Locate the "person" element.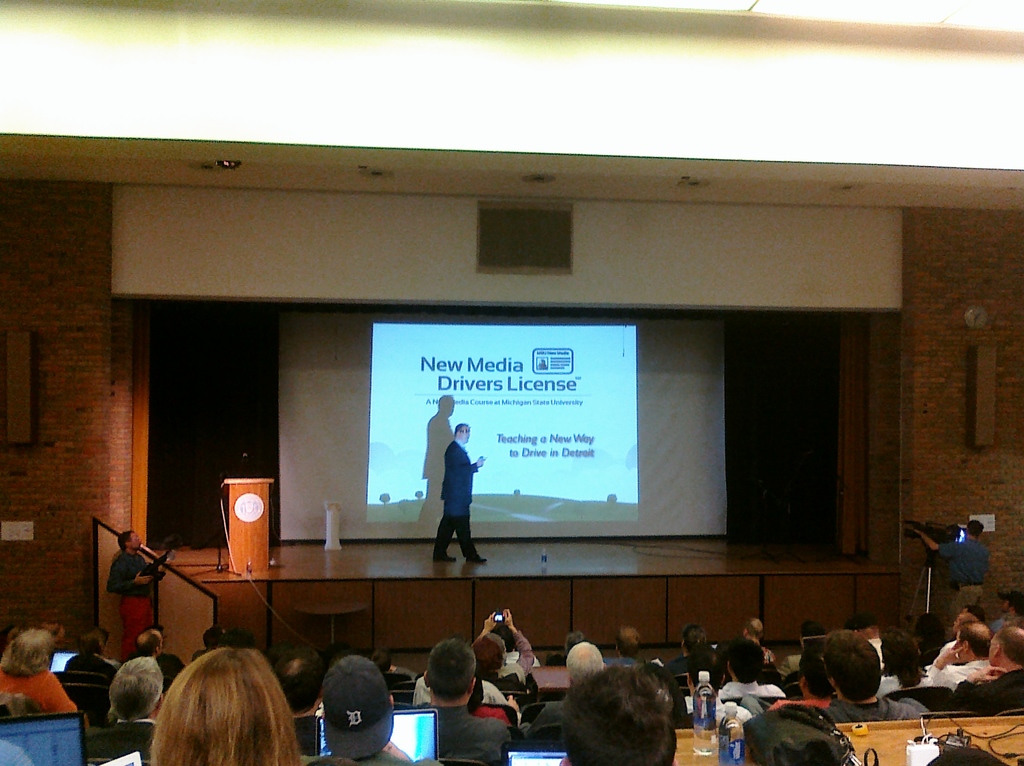
Element bbox: rect(769, 653, 835, 707).
